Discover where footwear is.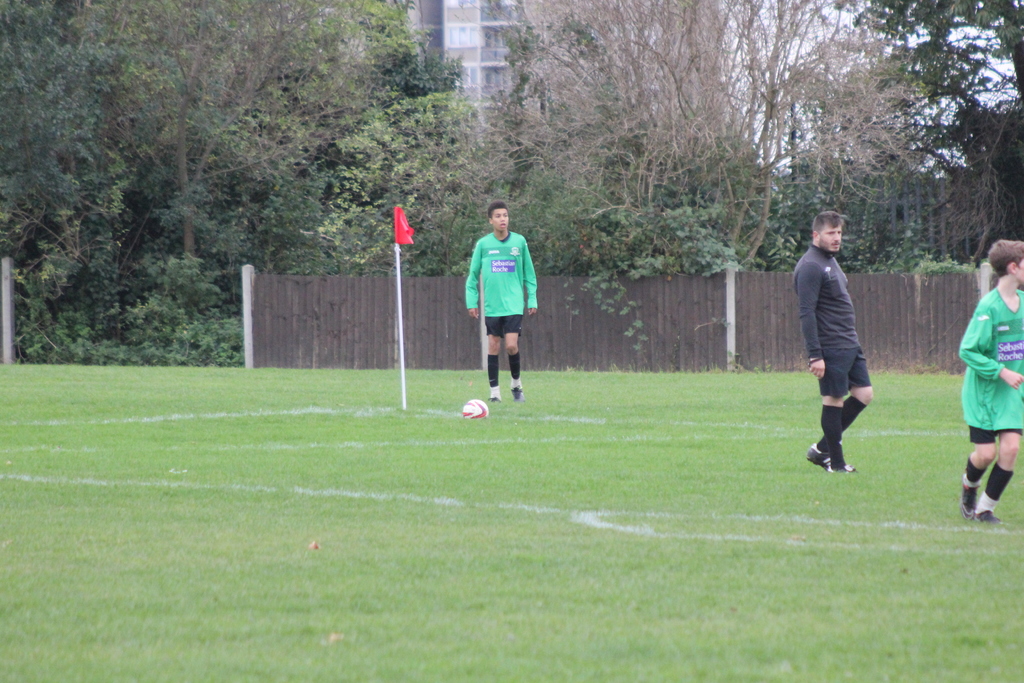
Discovered at BBox(963, 474, 979, 523).
